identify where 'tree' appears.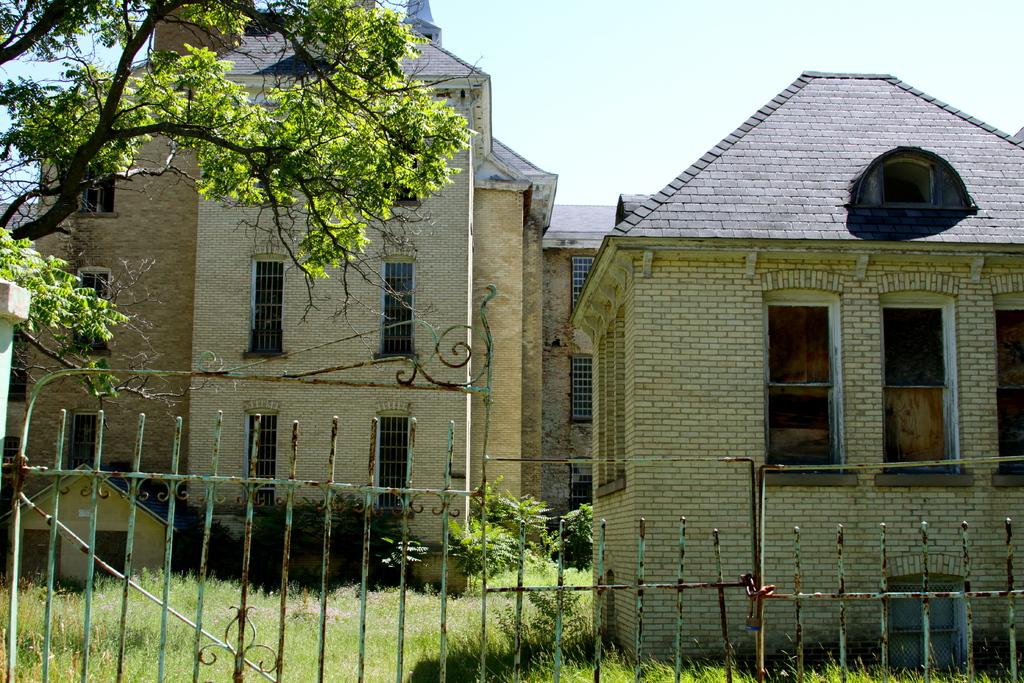
Appears at [47,0,476,424].
